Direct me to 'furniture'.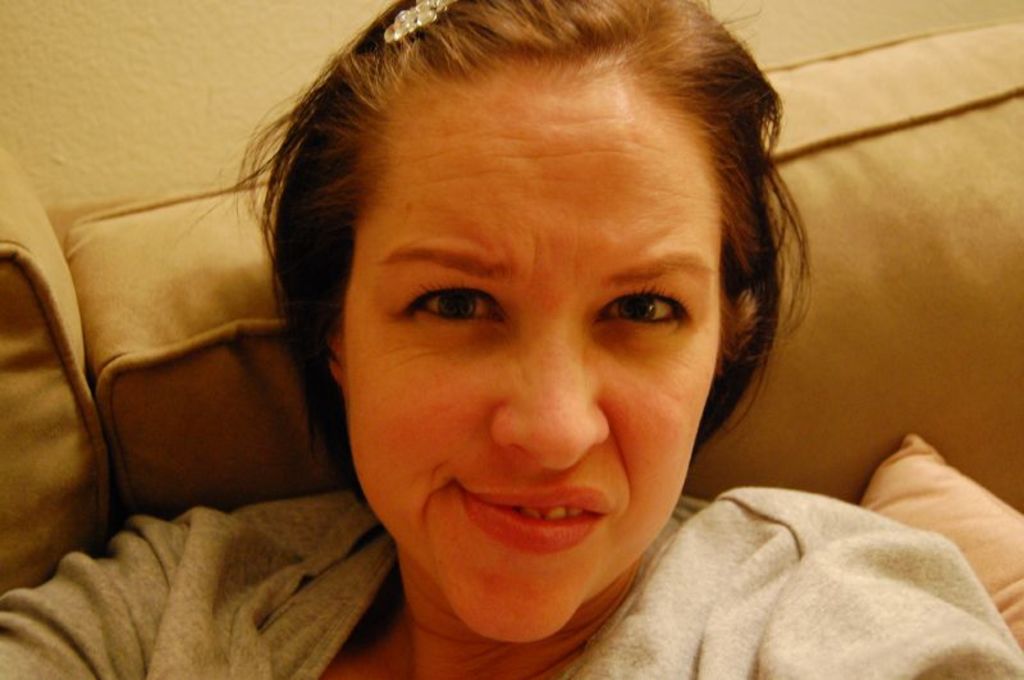
Direction: x1=0, y1=5, x2=1023, y2=679.
